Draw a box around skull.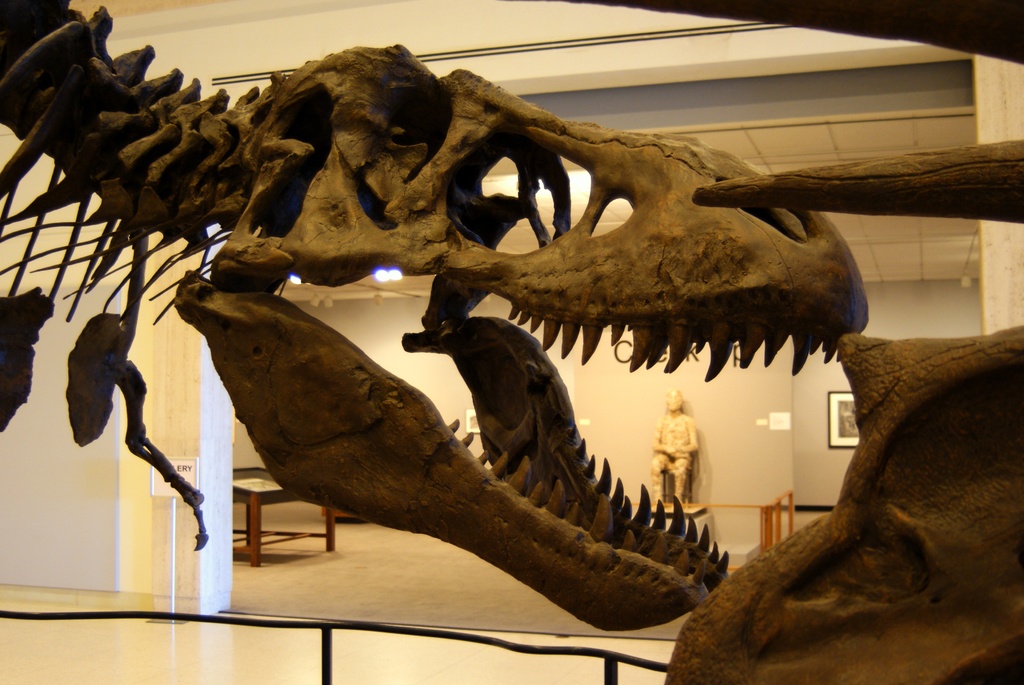
Rect(186, 49, 897, 626).
